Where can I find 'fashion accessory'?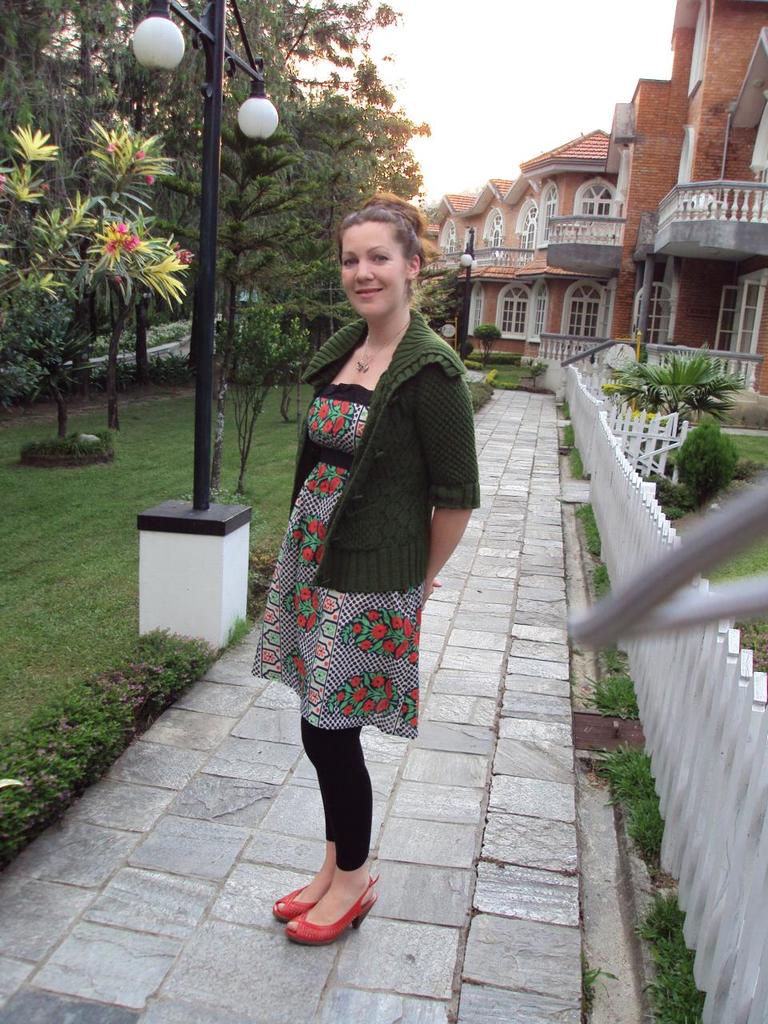
You can find it at region(273, 886, 320, 918).
